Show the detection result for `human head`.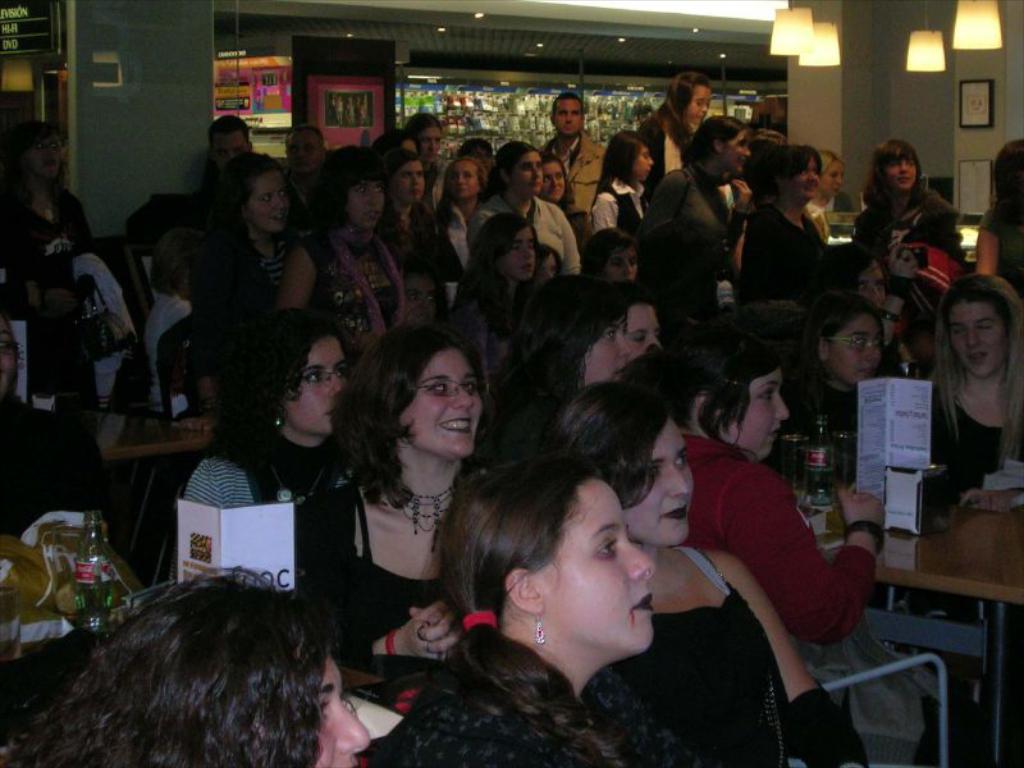
BBox(481, 212, 540, 275).
